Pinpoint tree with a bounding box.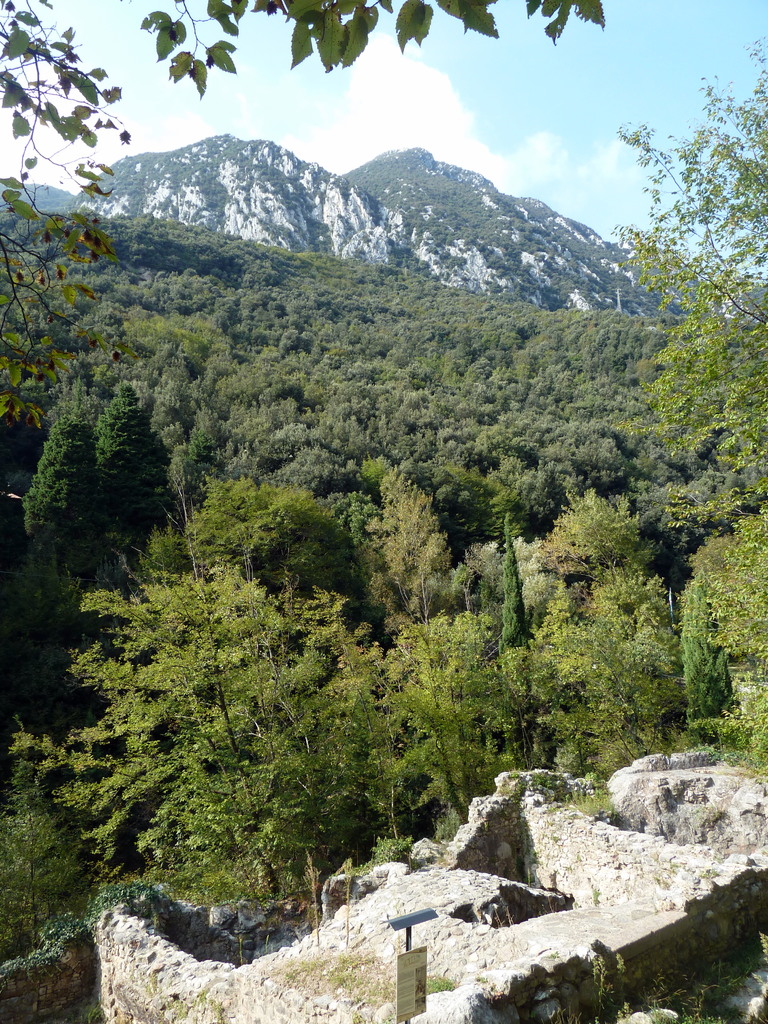
left=68, top=532, right=297, bottom=975.
